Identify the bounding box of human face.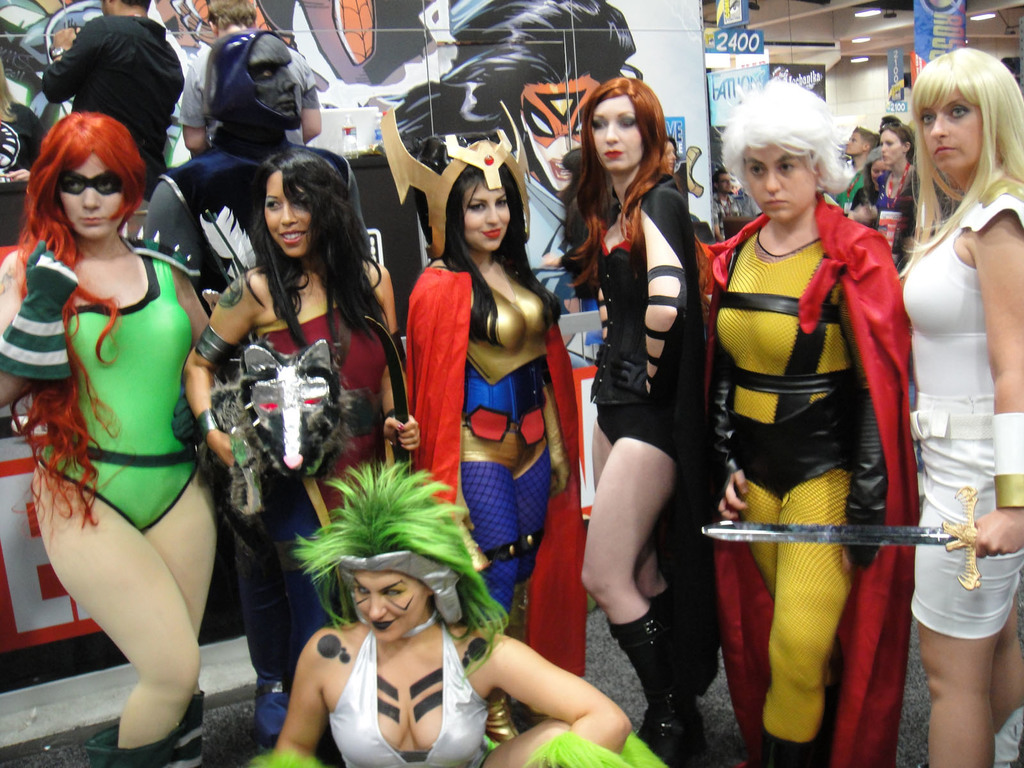
(523,79,604,186).
